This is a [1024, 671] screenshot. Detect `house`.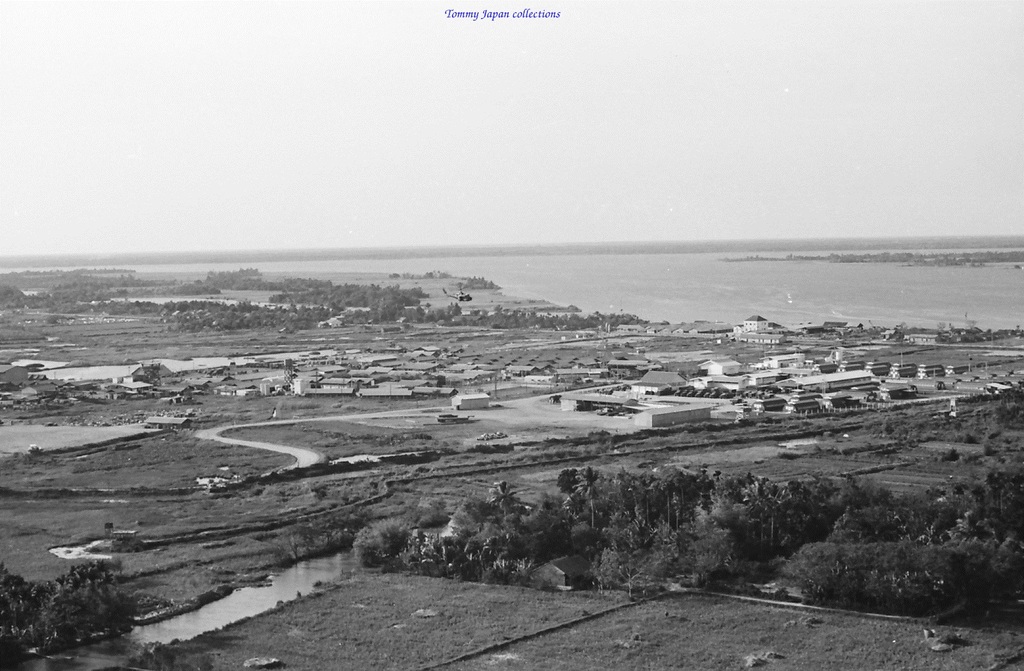
{"left": 620, "top": 351, "right": 661, "bottom": 380}.
